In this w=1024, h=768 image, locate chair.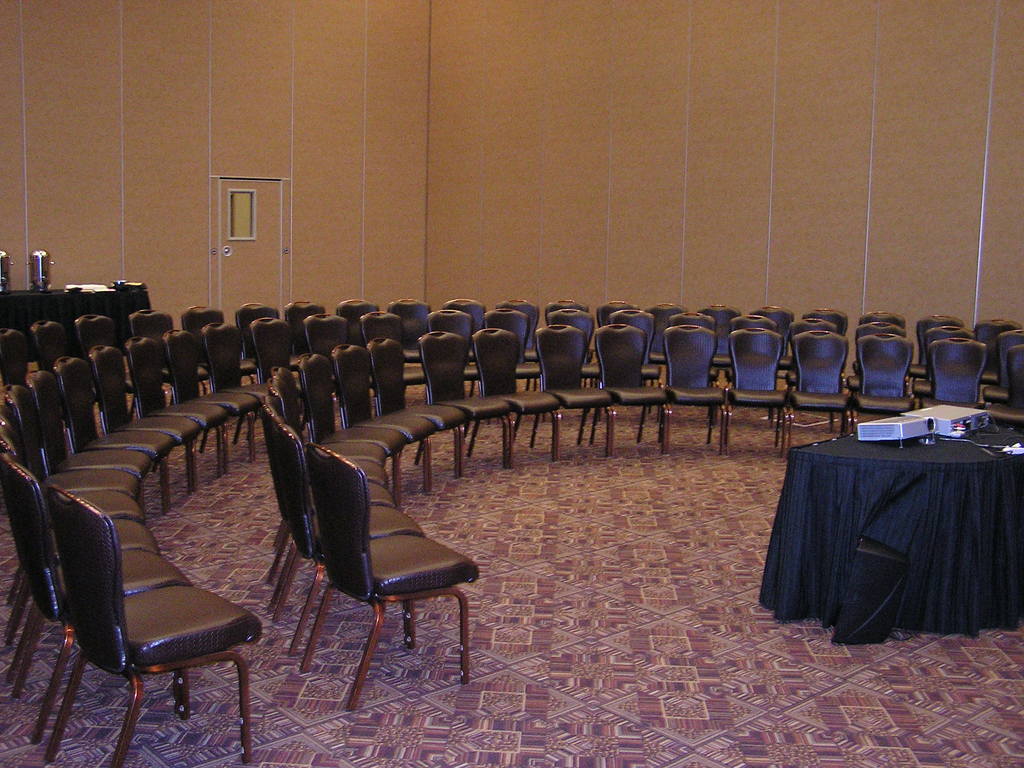
Bounding box: rect(179, 301, 227, 392).
